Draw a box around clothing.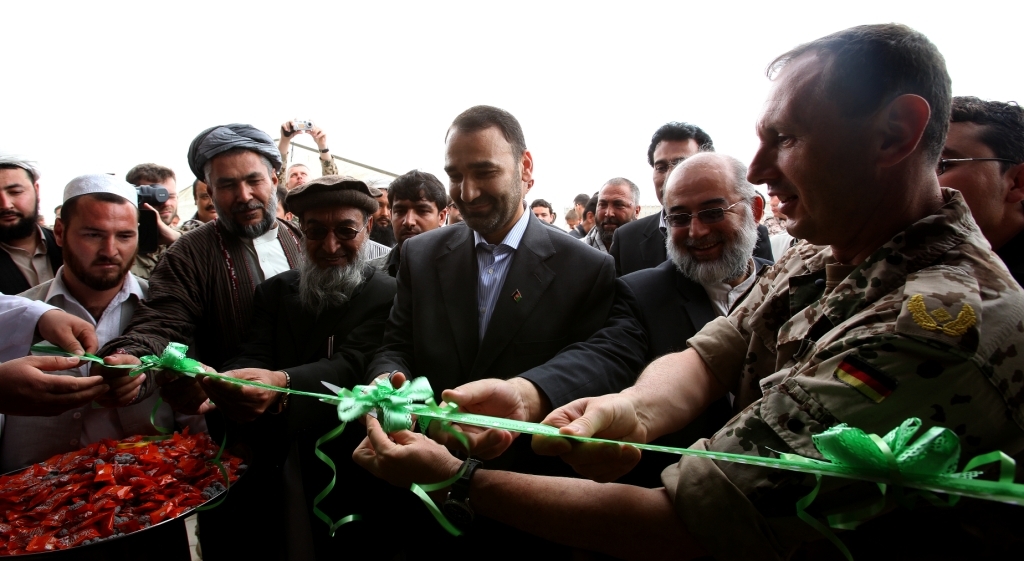
box=[131, 216, 200, 274].
